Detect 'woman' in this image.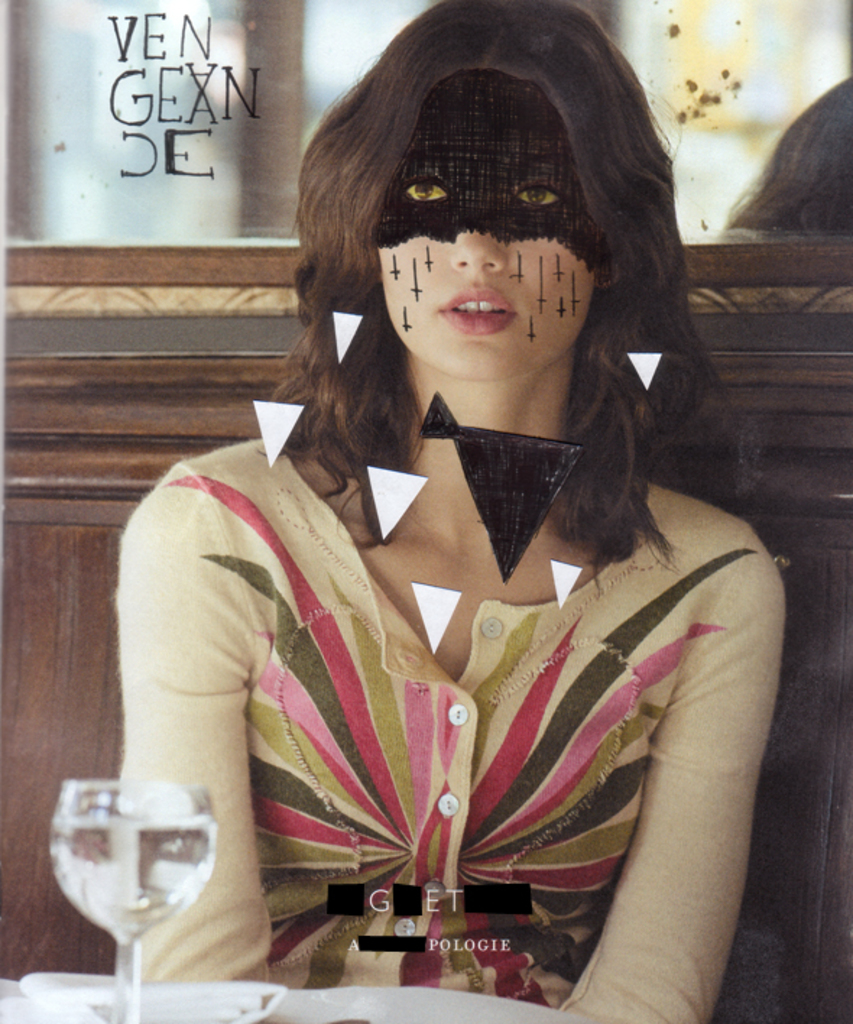
Detection: pyautogui.locateOnScreen(88, 46, 815, 982).
